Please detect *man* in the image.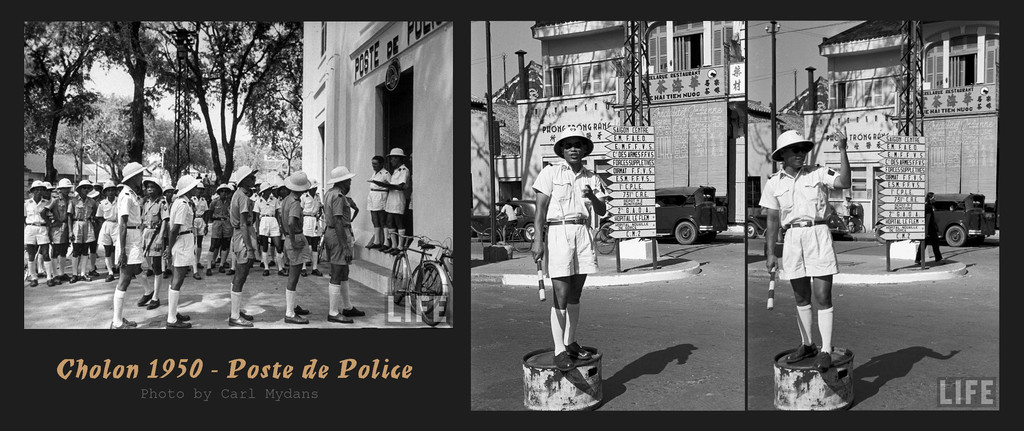
(909,192,946,271).
